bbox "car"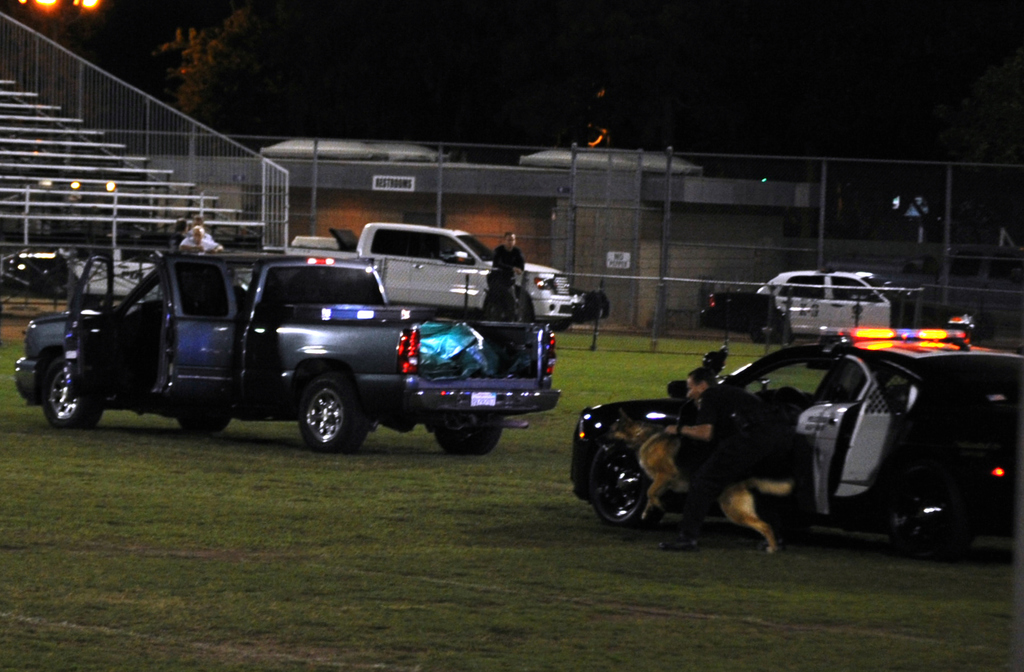
Rect(567, 323, 1023, 547)
